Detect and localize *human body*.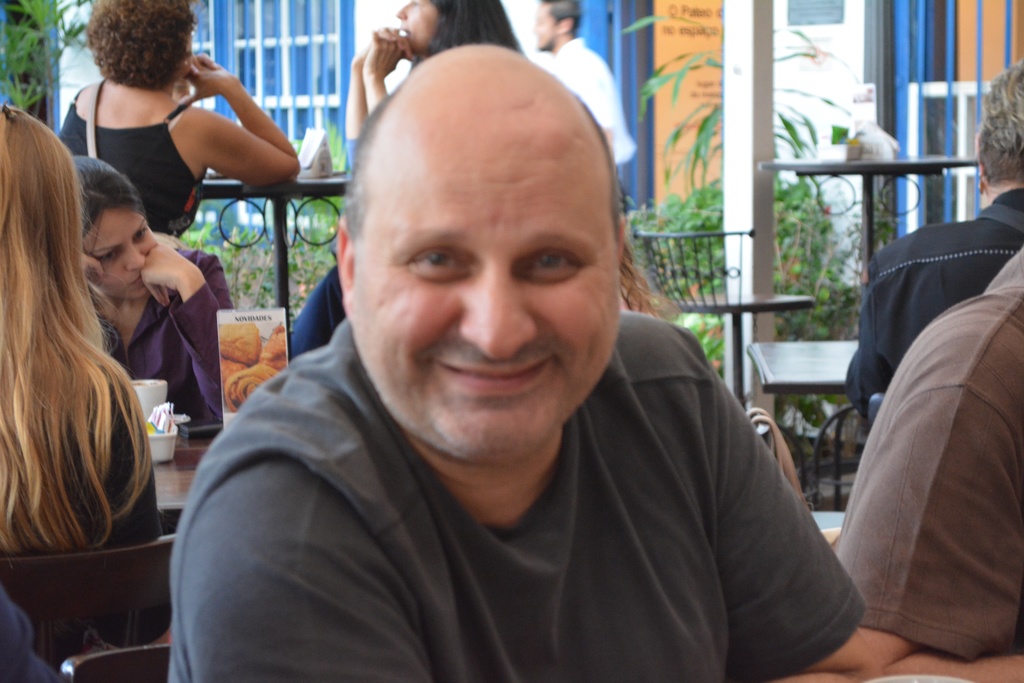
Localized at bbox=(844, 268, 1023, 682).
